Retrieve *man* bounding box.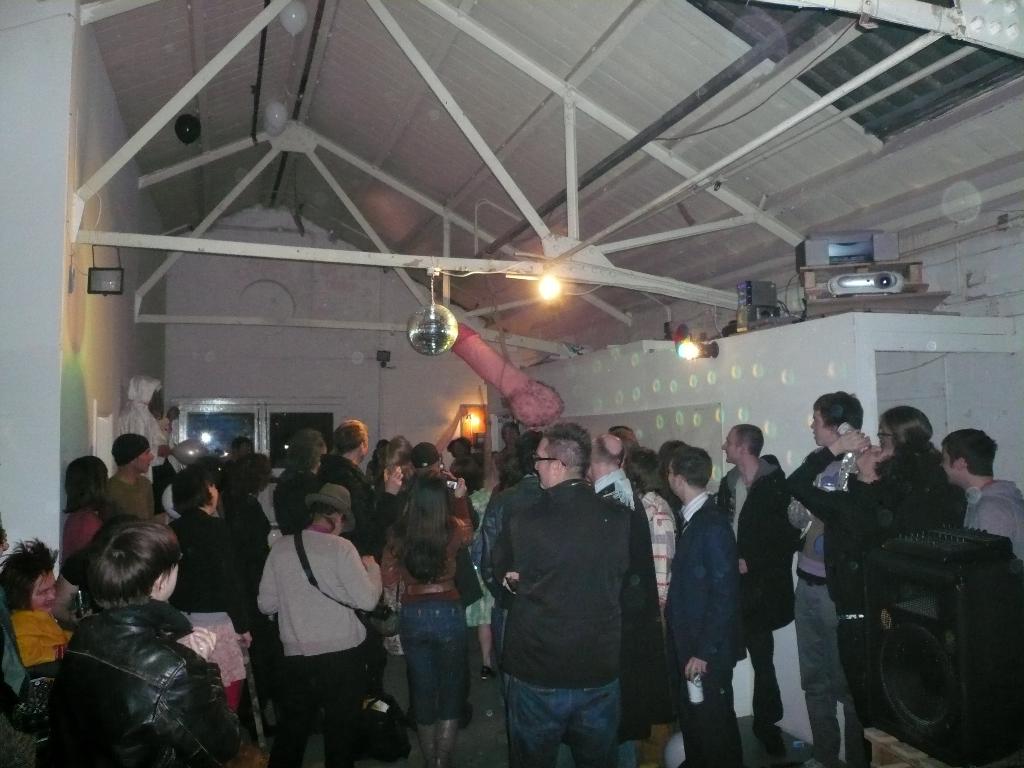
Bounding box: BBox(102, 434, 173, 532).
